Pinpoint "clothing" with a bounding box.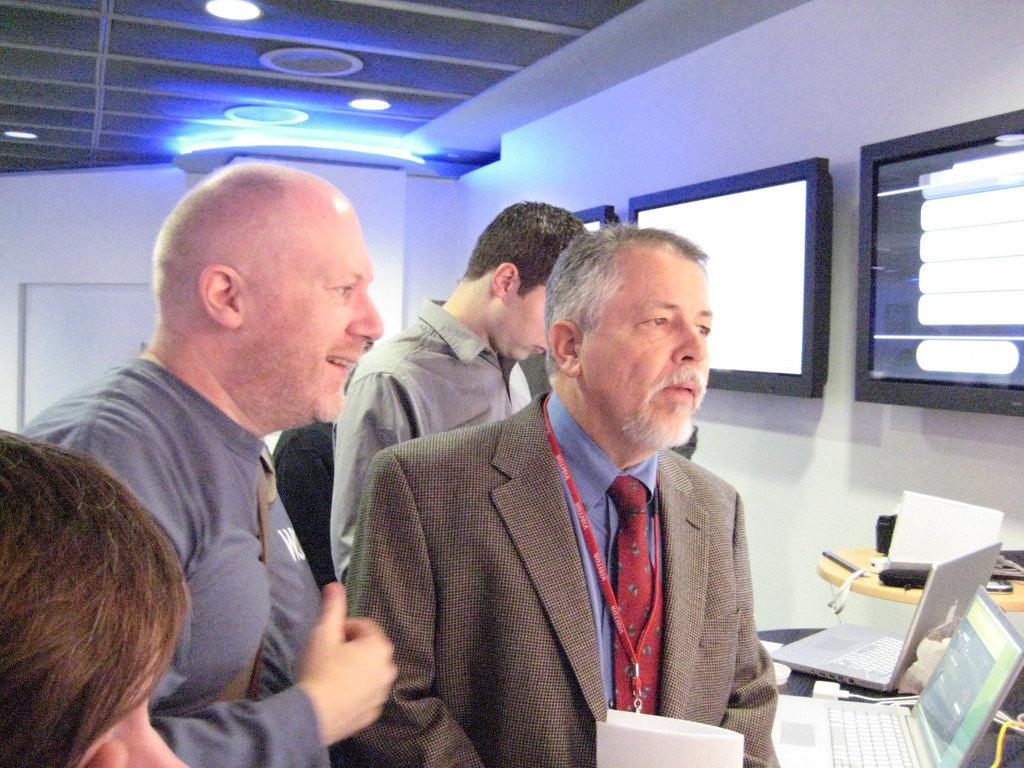
rect(412, 406, 778, 767).
